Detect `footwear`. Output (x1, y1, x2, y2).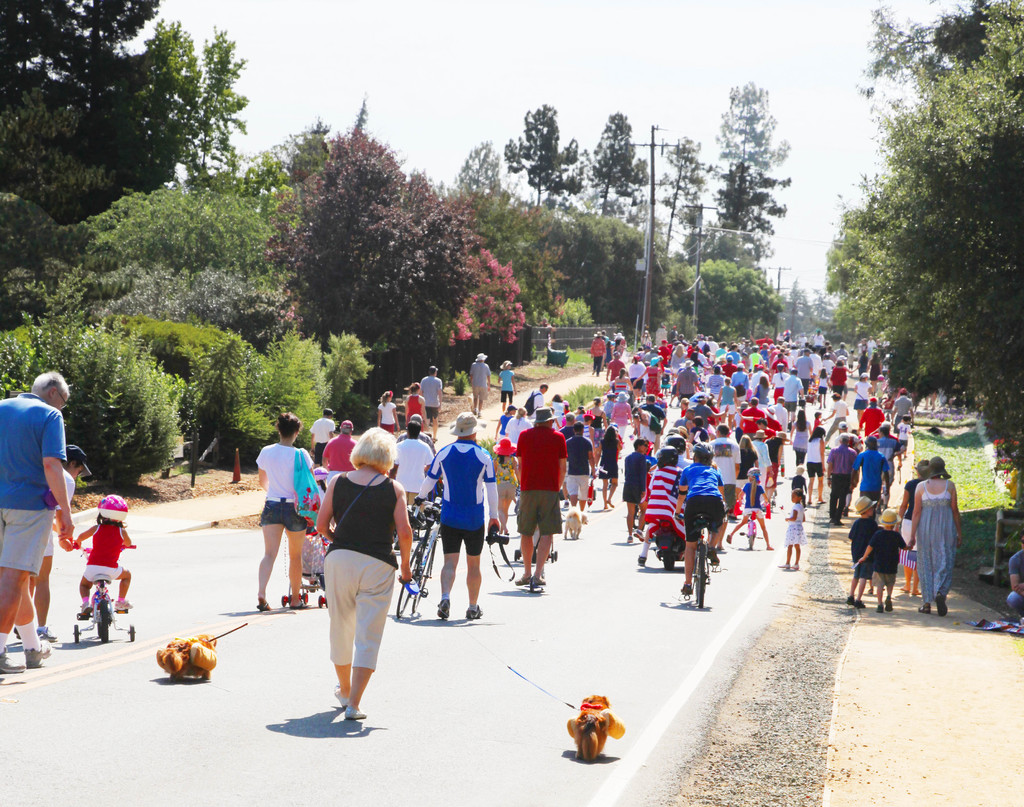
(0, 648, 22, 676).
